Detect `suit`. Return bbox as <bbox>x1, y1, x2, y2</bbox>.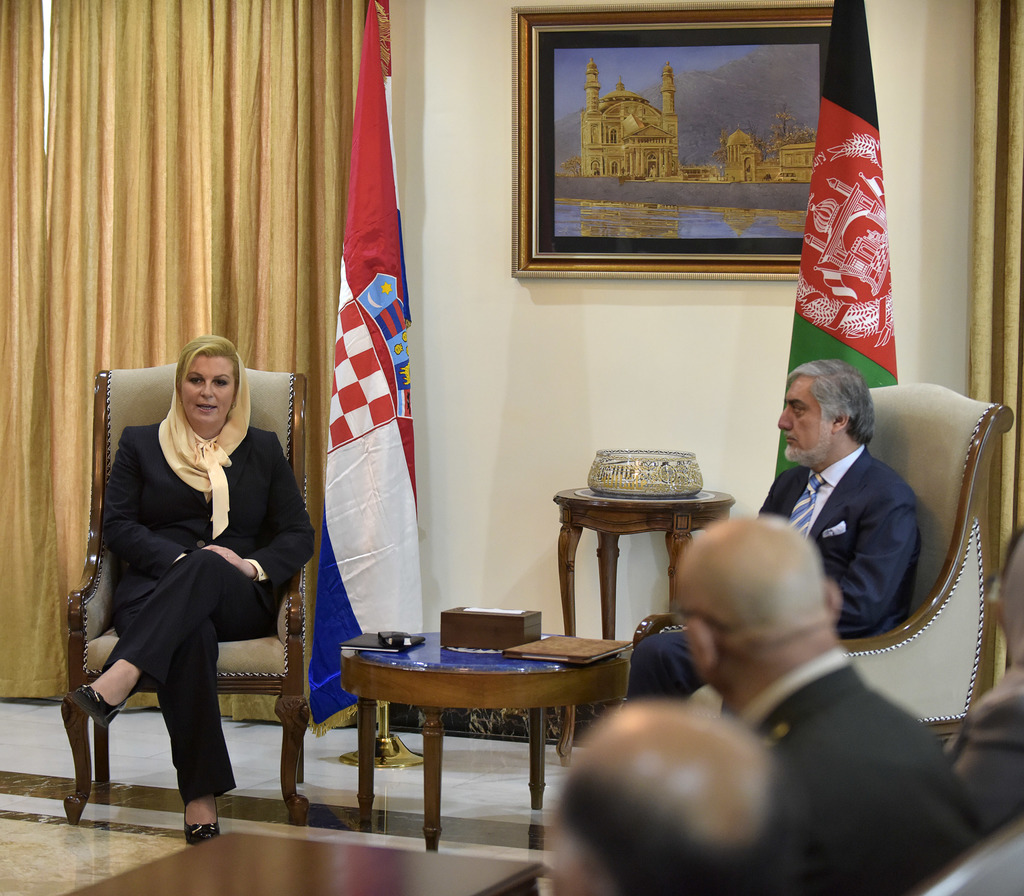
<bbox>625, 444, 922, 705</bbox>.
